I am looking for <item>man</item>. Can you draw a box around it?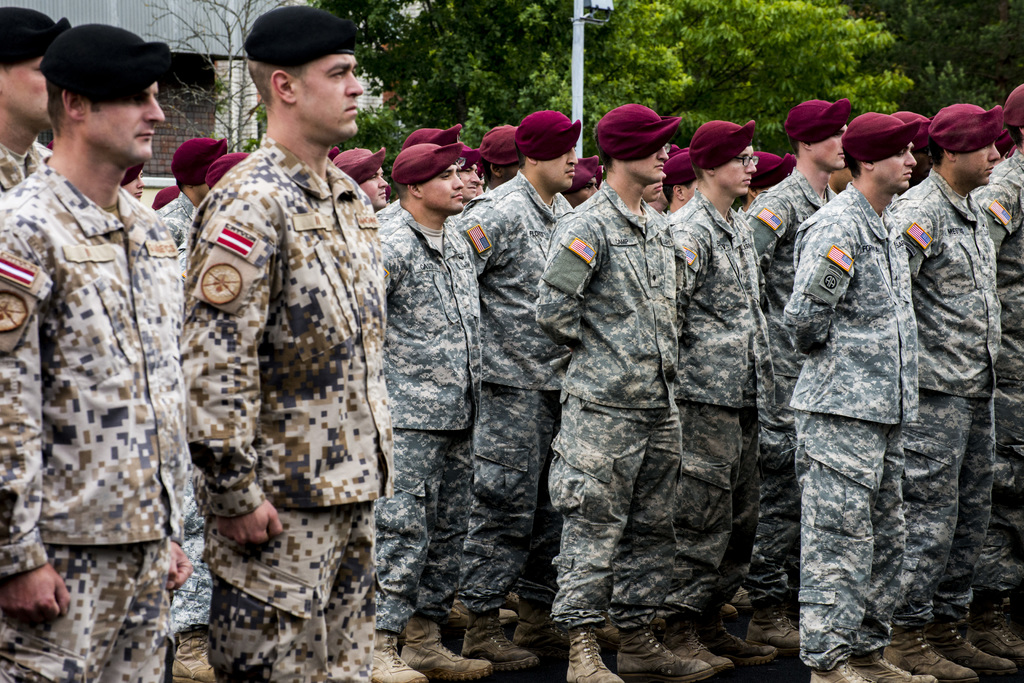
Sure, the bounding box is region(168, 0, 406, 655).
